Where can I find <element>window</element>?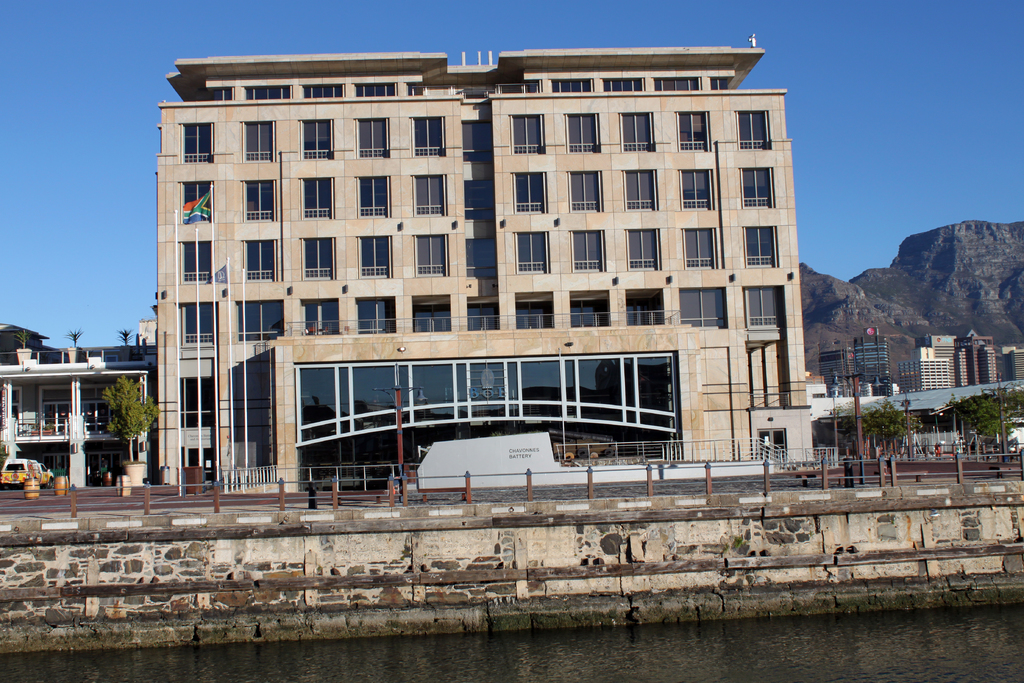
You can find it at BBox(306, 304, 342, 335).
